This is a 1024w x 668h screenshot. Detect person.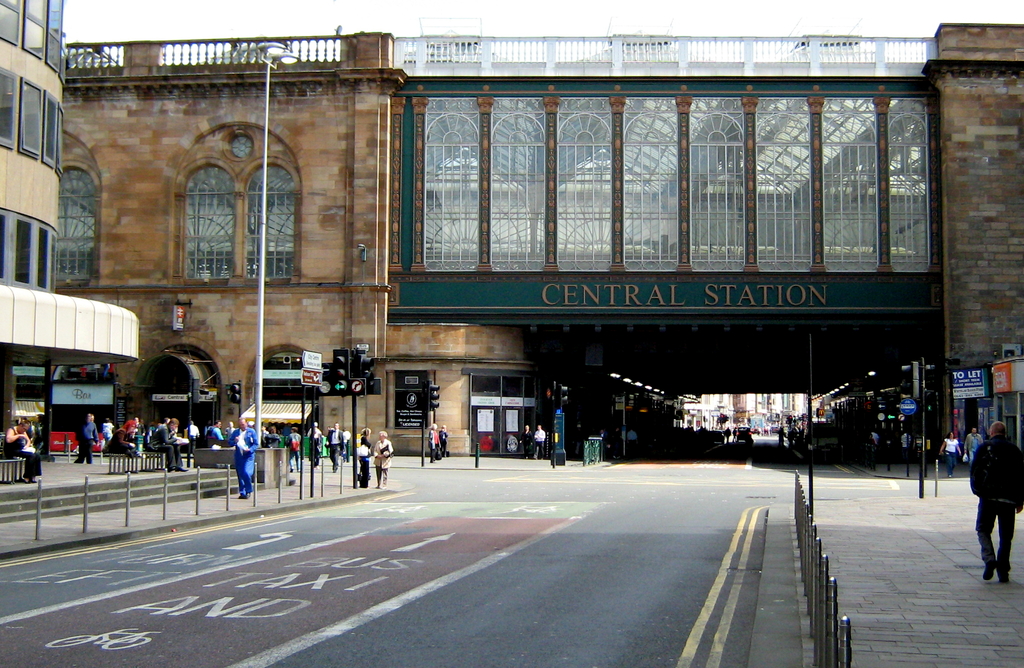
(438,427,447,455).
